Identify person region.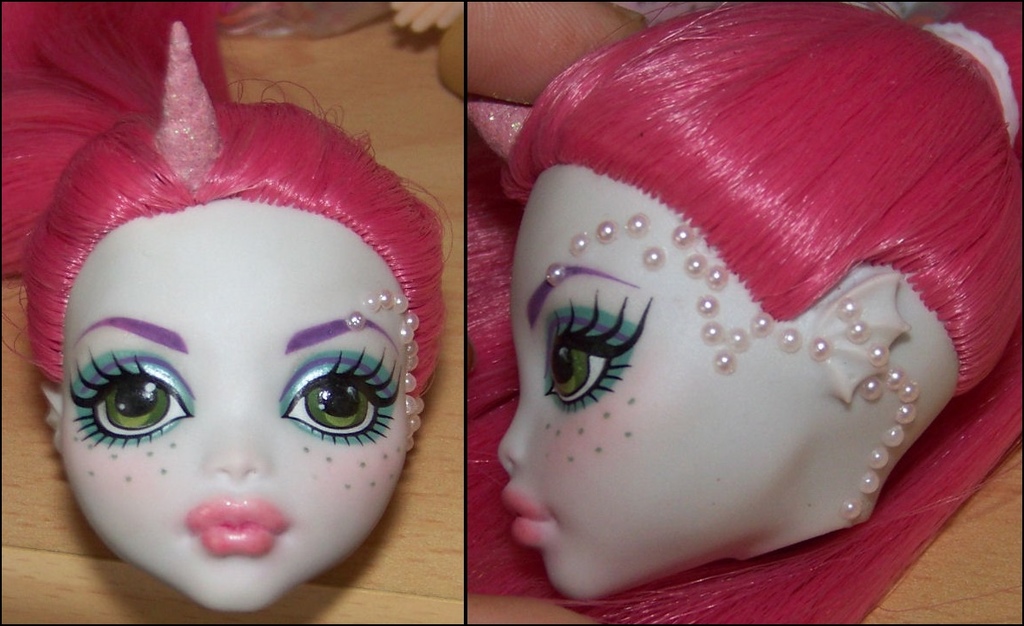
Region: Rect(398, 0, 1023, 604).
